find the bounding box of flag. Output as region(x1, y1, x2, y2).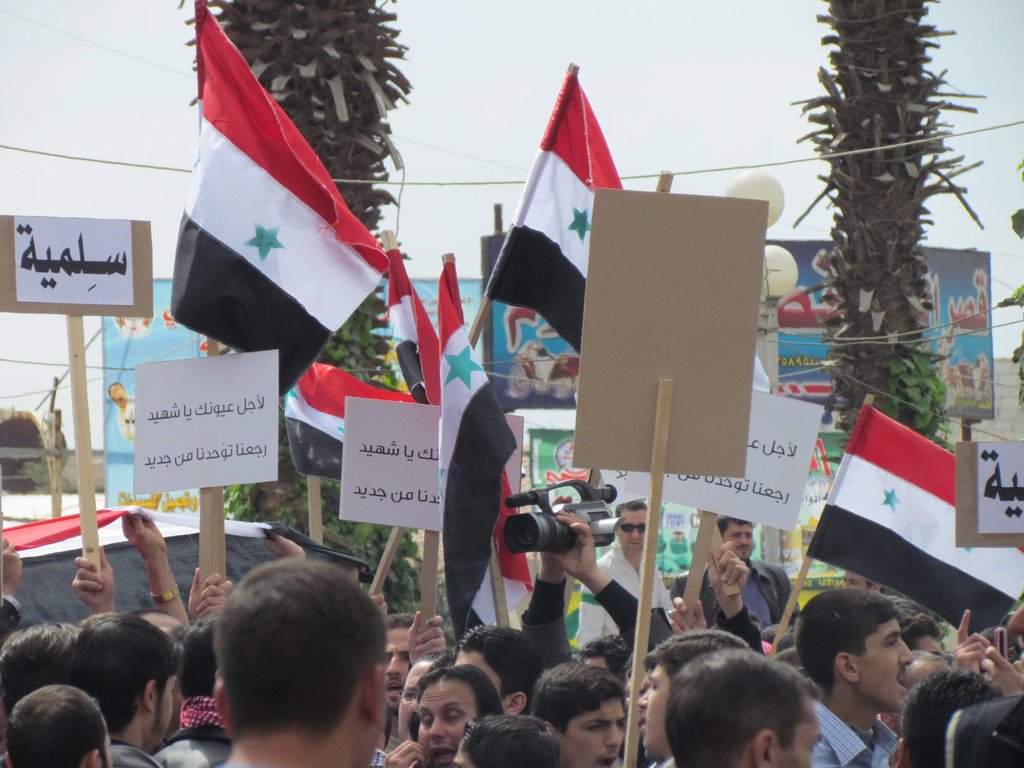
region(471, 63, 625, 362).
